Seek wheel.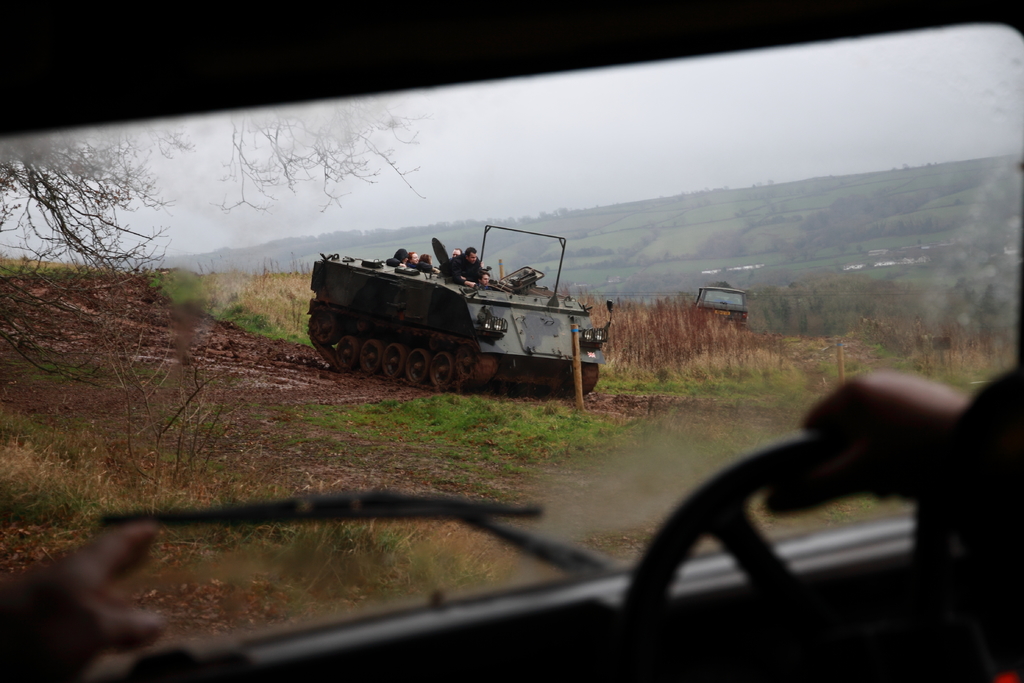
locate(354, 338, 378, 372).
